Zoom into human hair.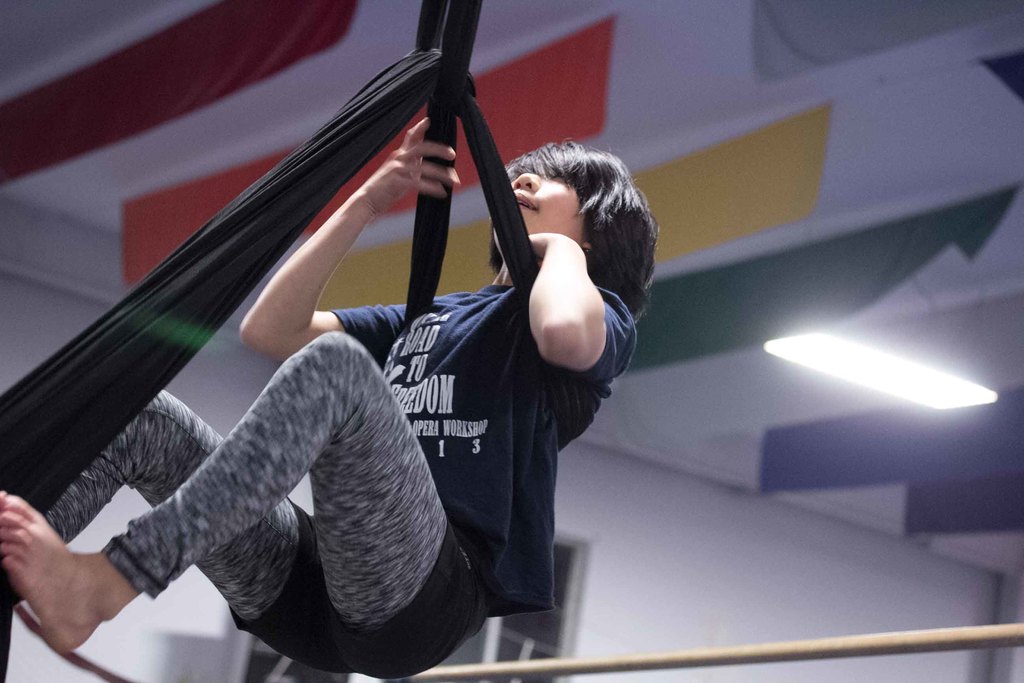
Zoom target: [left=516, top=126, right=641, bottom=313].
